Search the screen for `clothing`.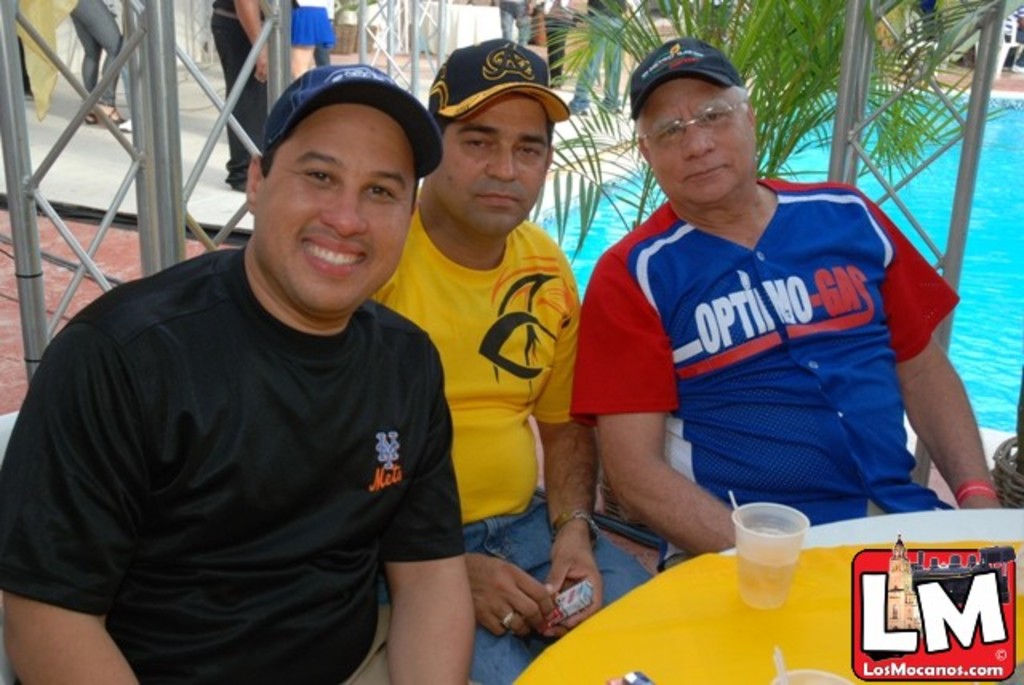
Found at [left=42, top=0, right=128, bottom=114].
